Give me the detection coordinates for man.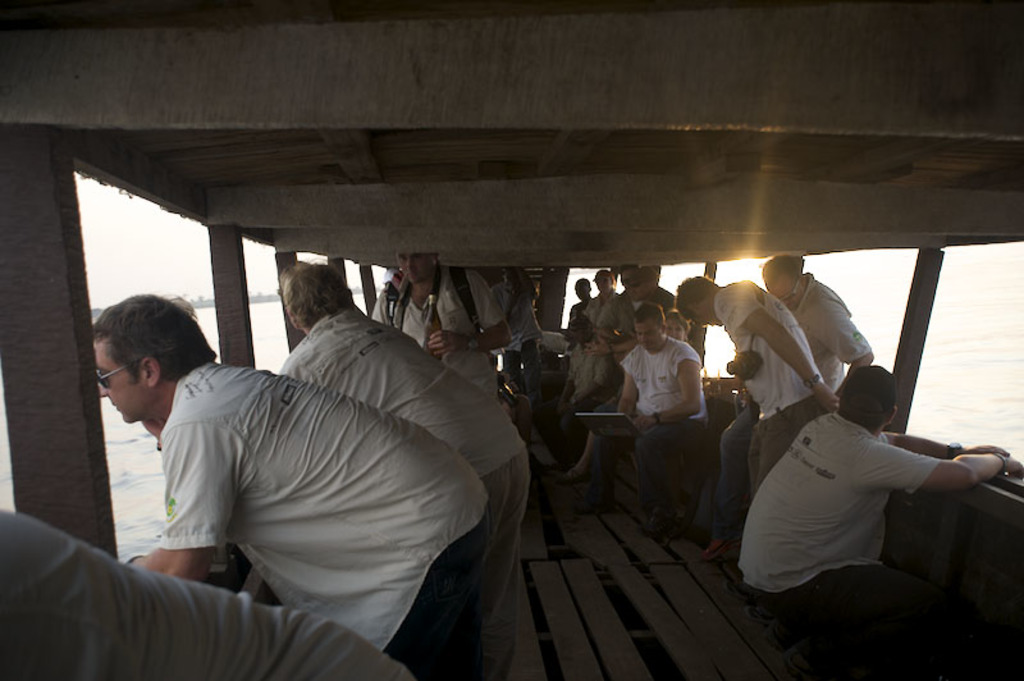
bbox(617, 301, 719, 536).
